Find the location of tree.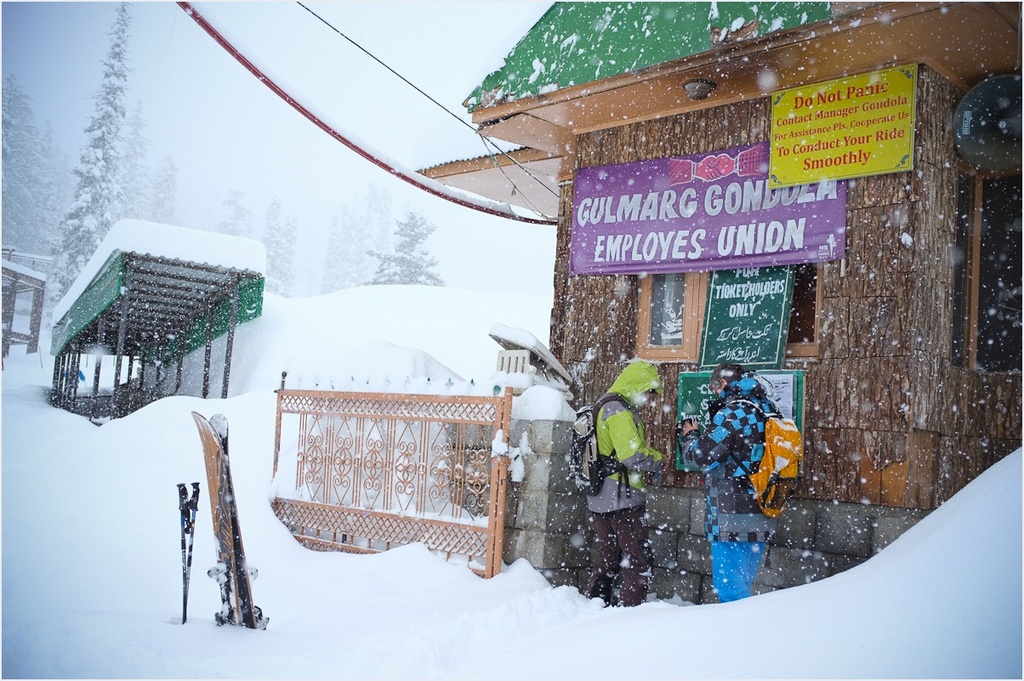
Location: [264,196,285,293].
